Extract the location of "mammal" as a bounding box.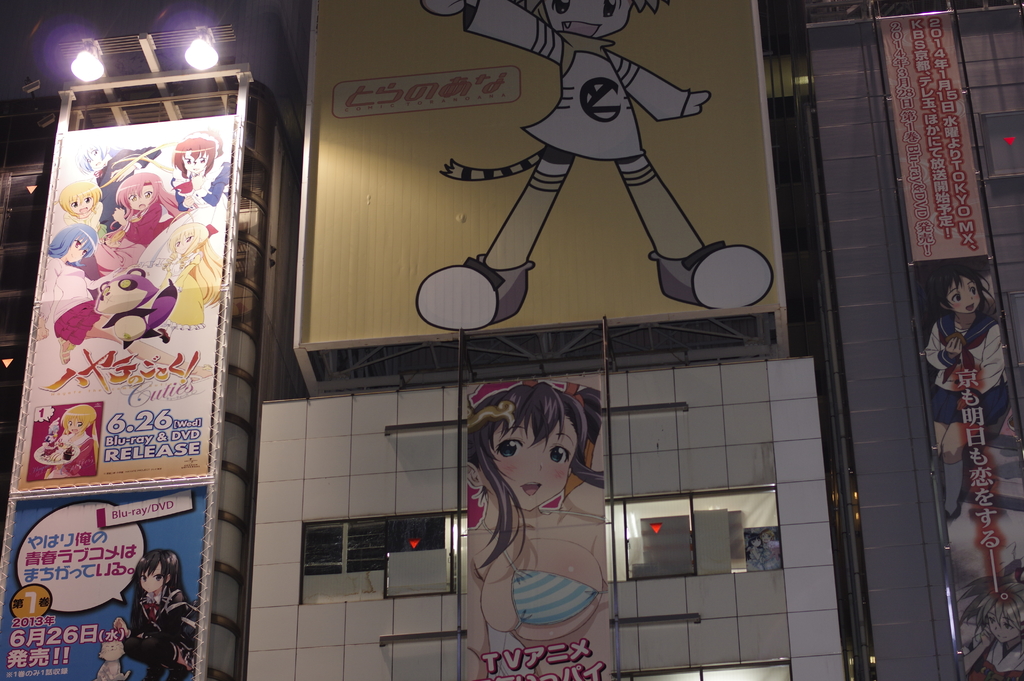
l=925, t=262, r=1011, b=516.
